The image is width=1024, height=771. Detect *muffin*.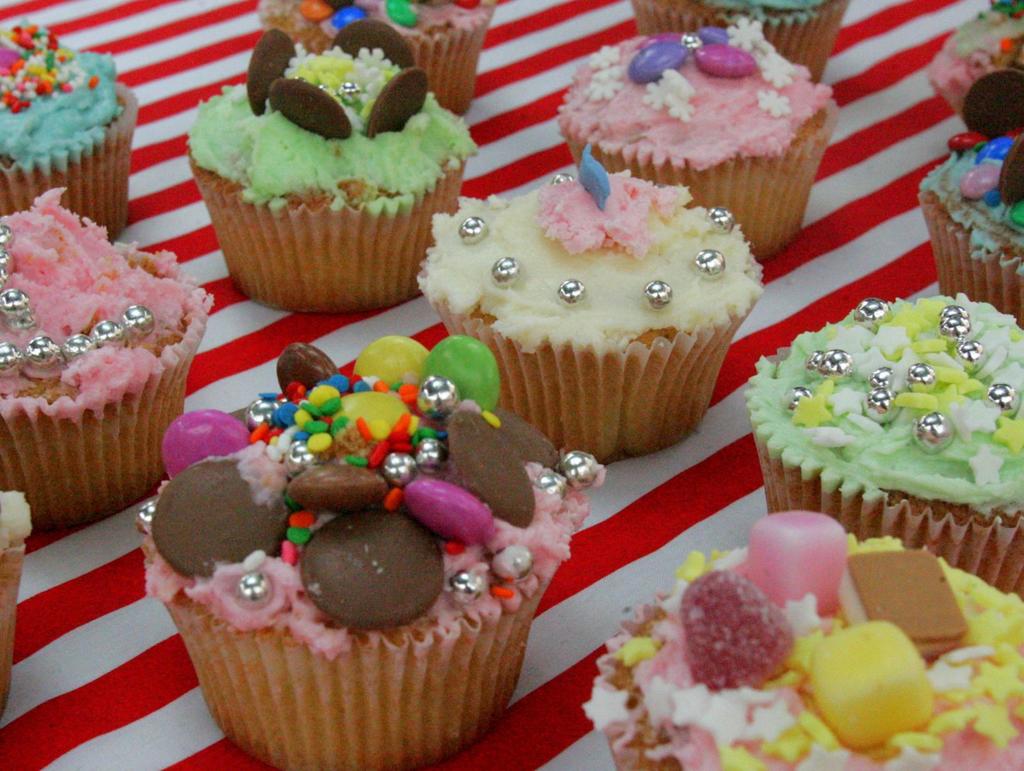
Detection: pyautogui.locateOnScreen(248, 0, 508, 120).
